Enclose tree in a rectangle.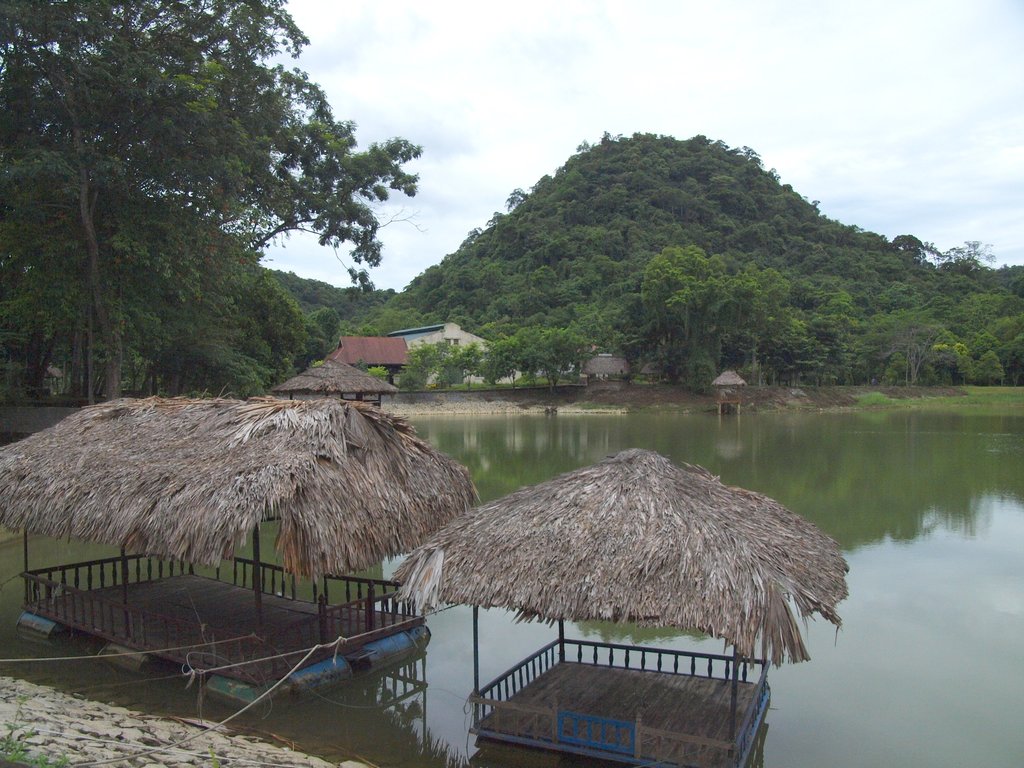
344:292:444:344.
